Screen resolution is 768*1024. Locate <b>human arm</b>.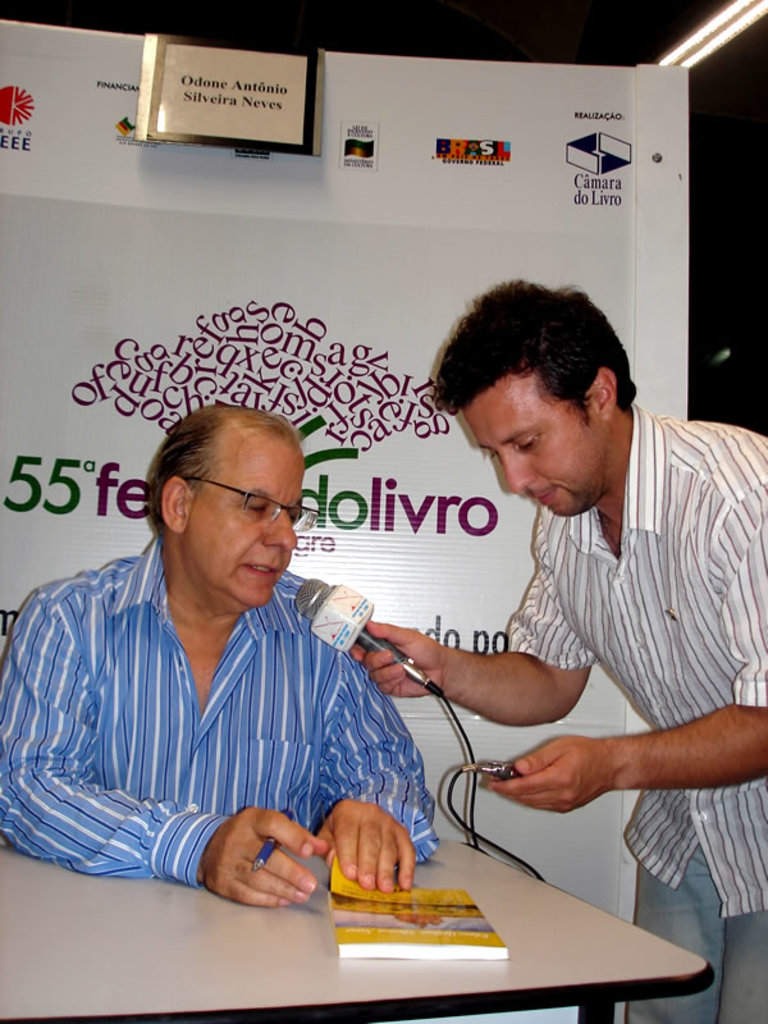
[x1=484, y1=486, x2=767, y2=819].
